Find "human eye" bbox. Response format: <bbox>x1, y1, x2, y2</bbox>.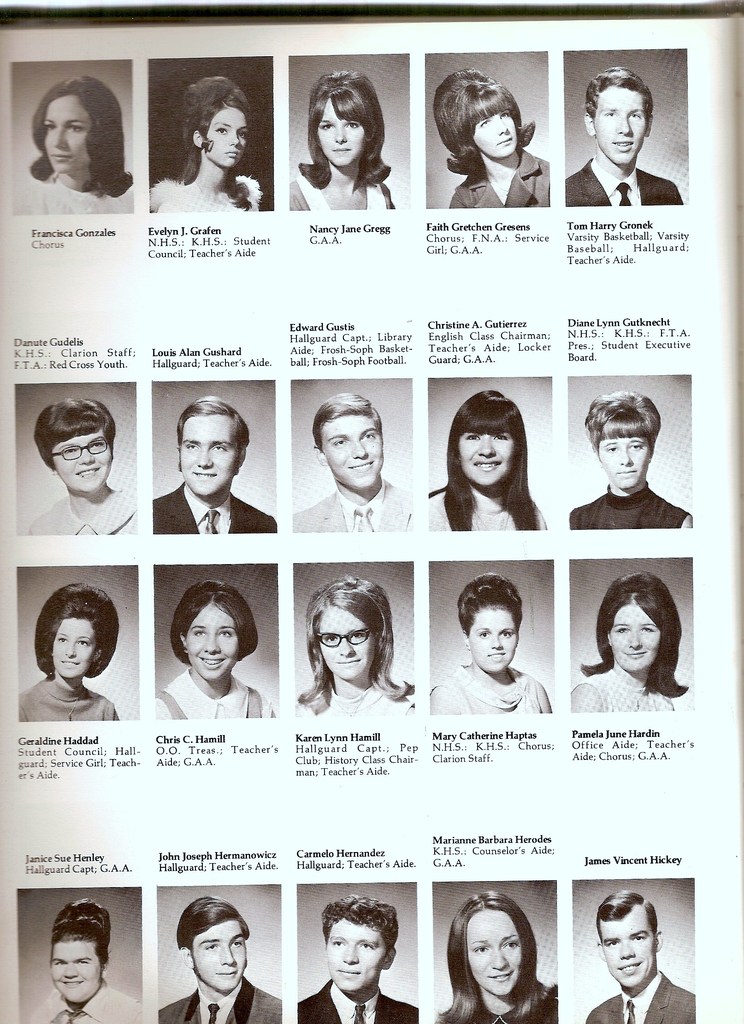
<bbox>231, 938, 247, 950</bbox>.
